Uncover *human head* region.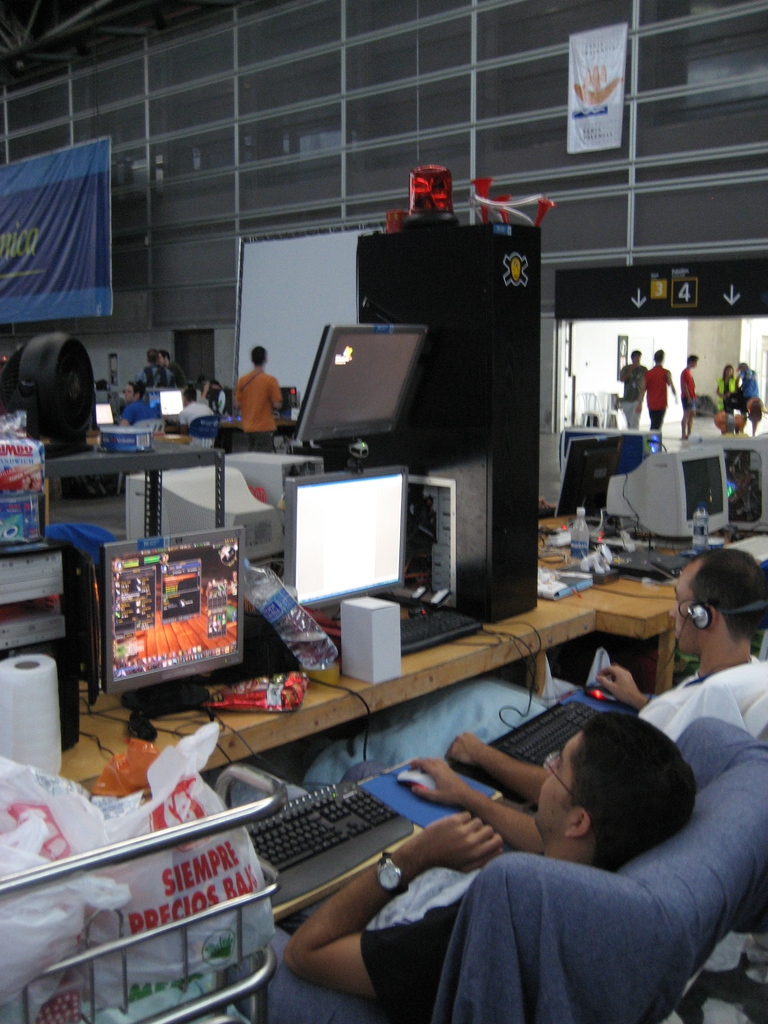
Uncovered: {"left": 686, "top": 353, "right": 696, "bottom": 367}.
